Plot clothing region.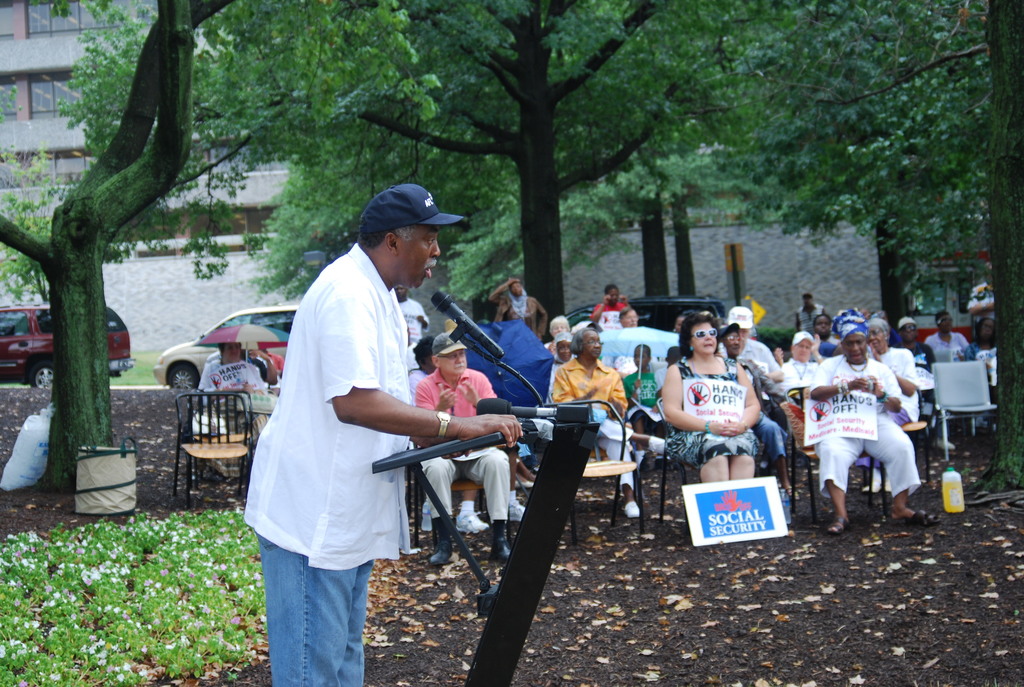
Plotted at region(778, 357, 824, 405).
